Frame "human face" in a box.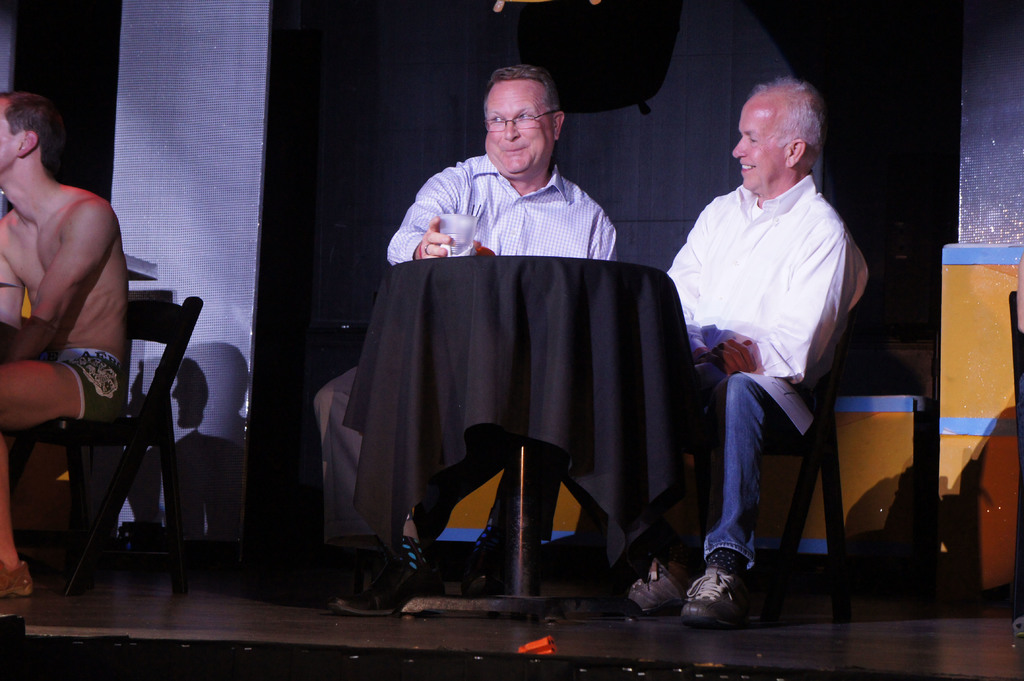
select_region(732, 99, 776, 187).
